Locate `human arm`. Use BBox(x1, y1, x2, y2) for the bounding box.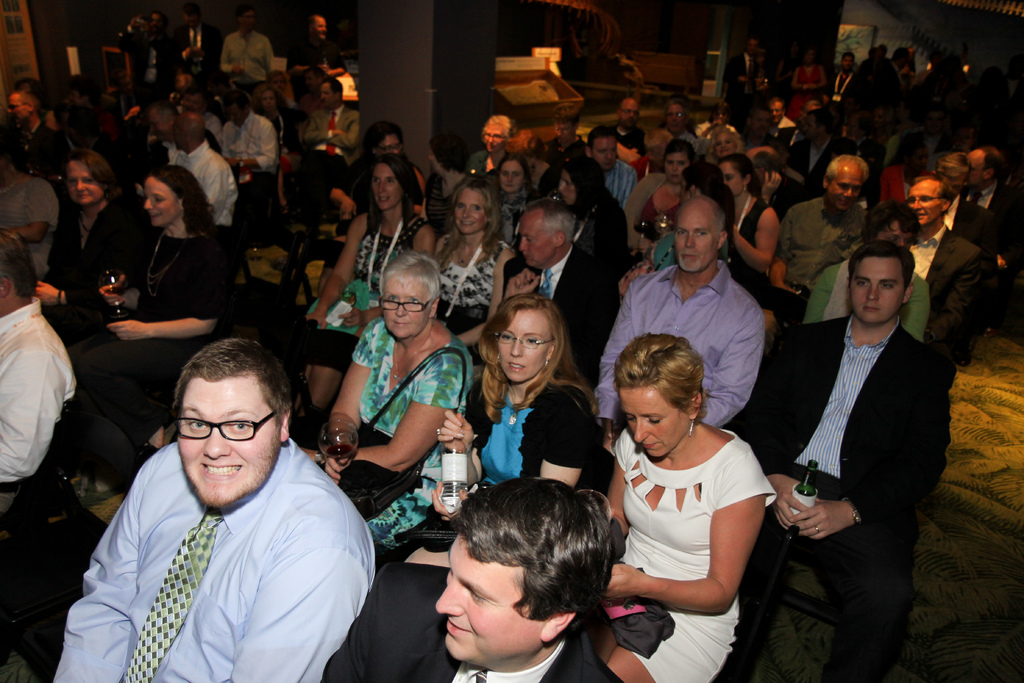
BBox(333, 349, 467, 481).
